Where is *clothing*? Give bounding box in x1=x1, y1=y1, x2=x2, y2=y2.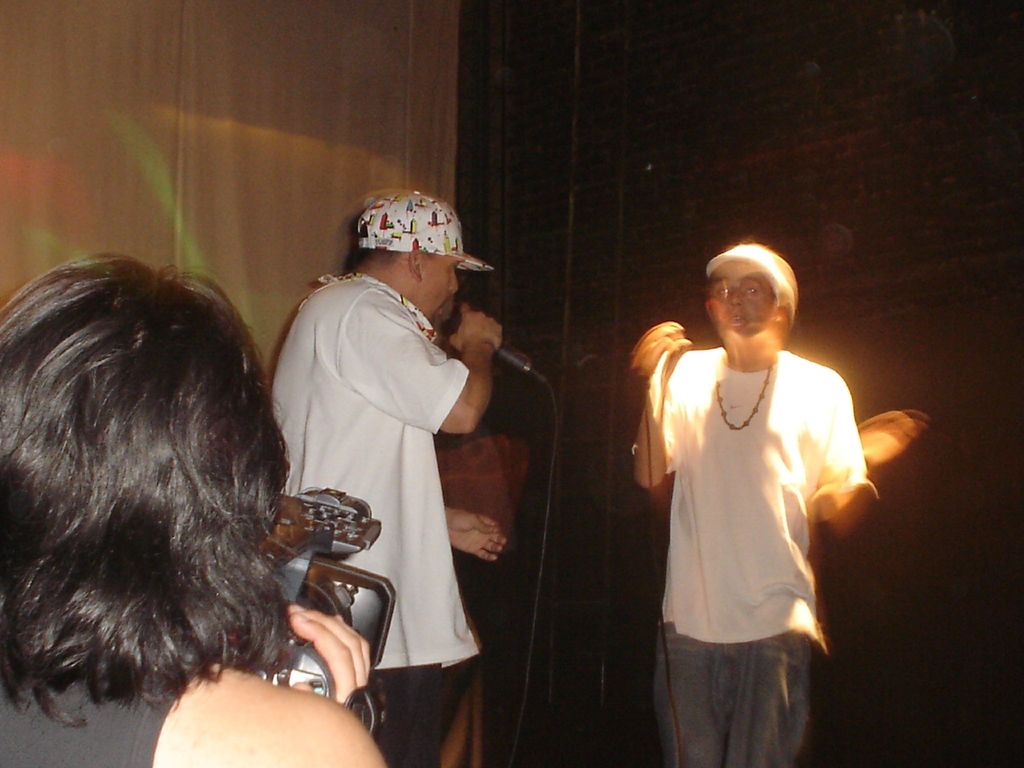
x1=0, y1=662, x2=169, y2=767.
